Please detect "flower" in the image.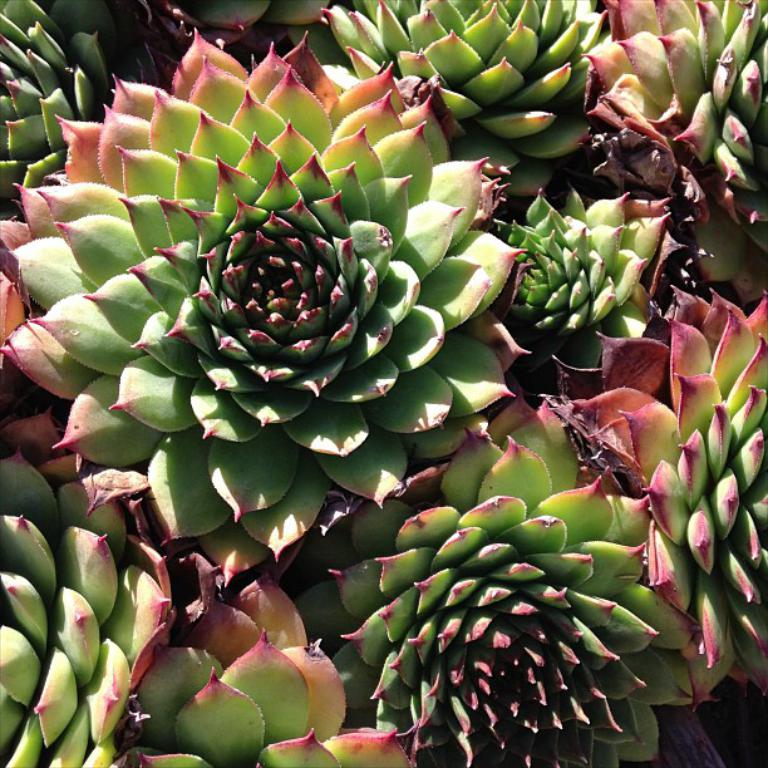
l=346, t=456, r=690, b=750.
